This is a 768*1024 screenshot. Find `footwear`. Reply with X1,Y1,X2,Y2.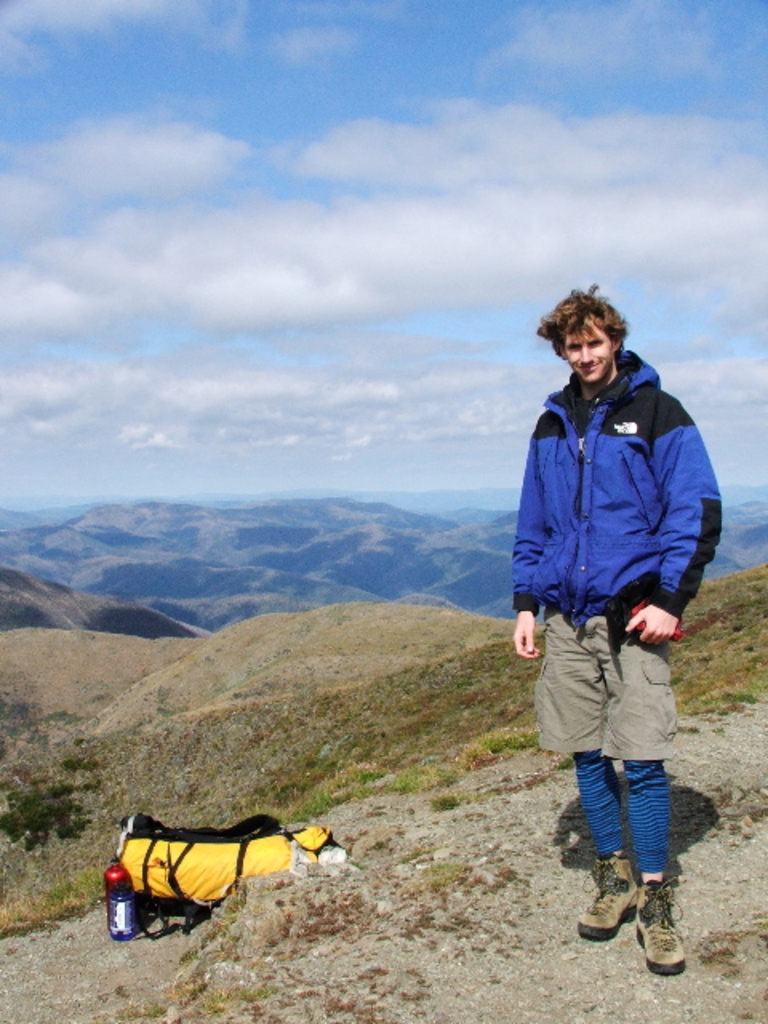
574,853,640,942.
